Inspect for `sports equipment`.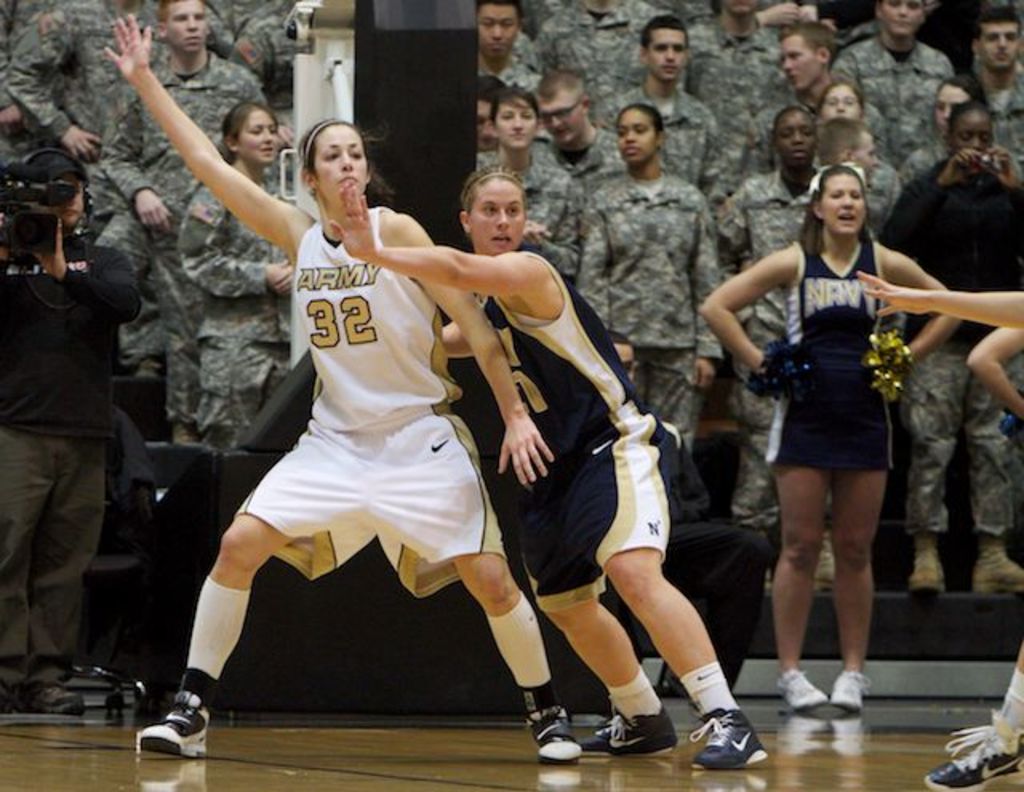
Inspection: <region>928, 706, 1022, 790</region>.
